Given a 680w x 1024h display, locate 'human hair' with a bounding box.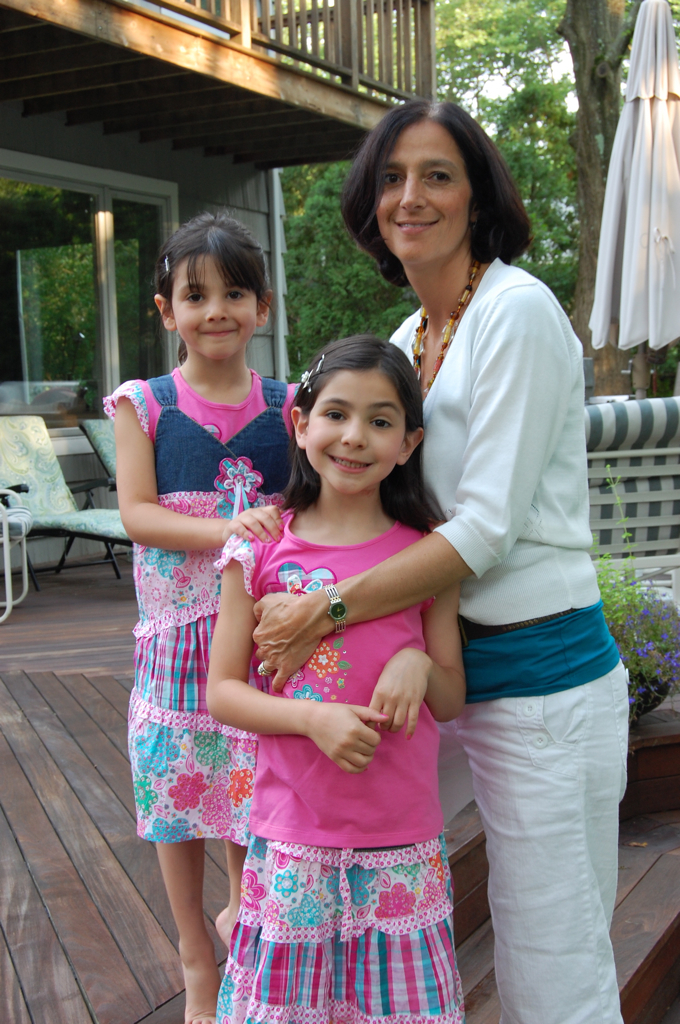
Located: (x1=277, y1=334, x2=442, y2=536).
